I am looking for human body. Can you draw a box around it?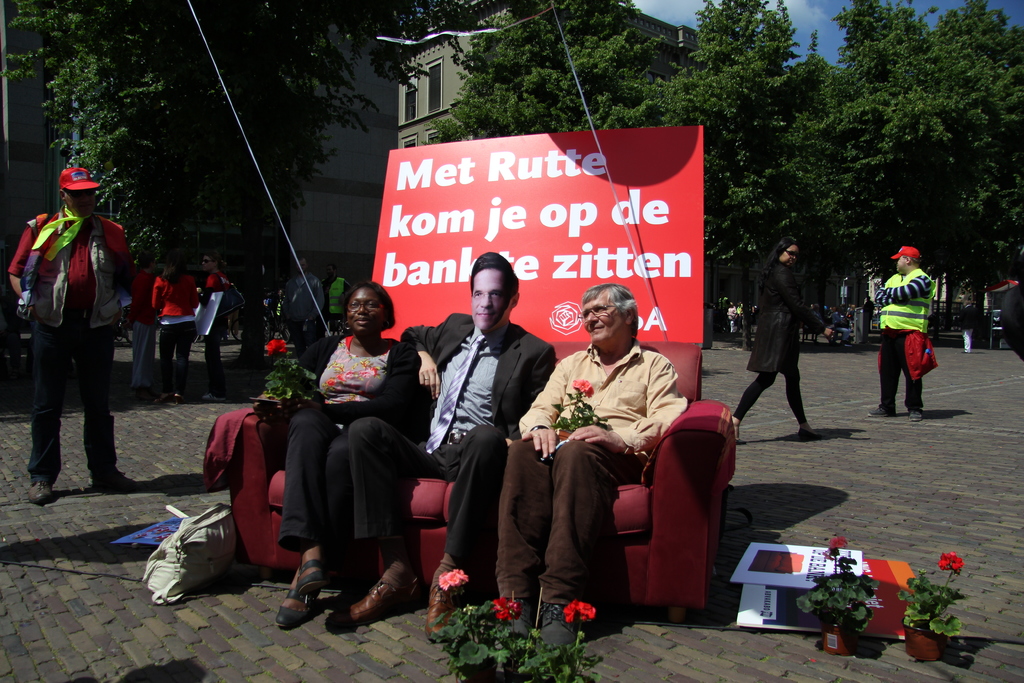
Sure, the bounding box is <region>860, 272, 934, 422</region>.
